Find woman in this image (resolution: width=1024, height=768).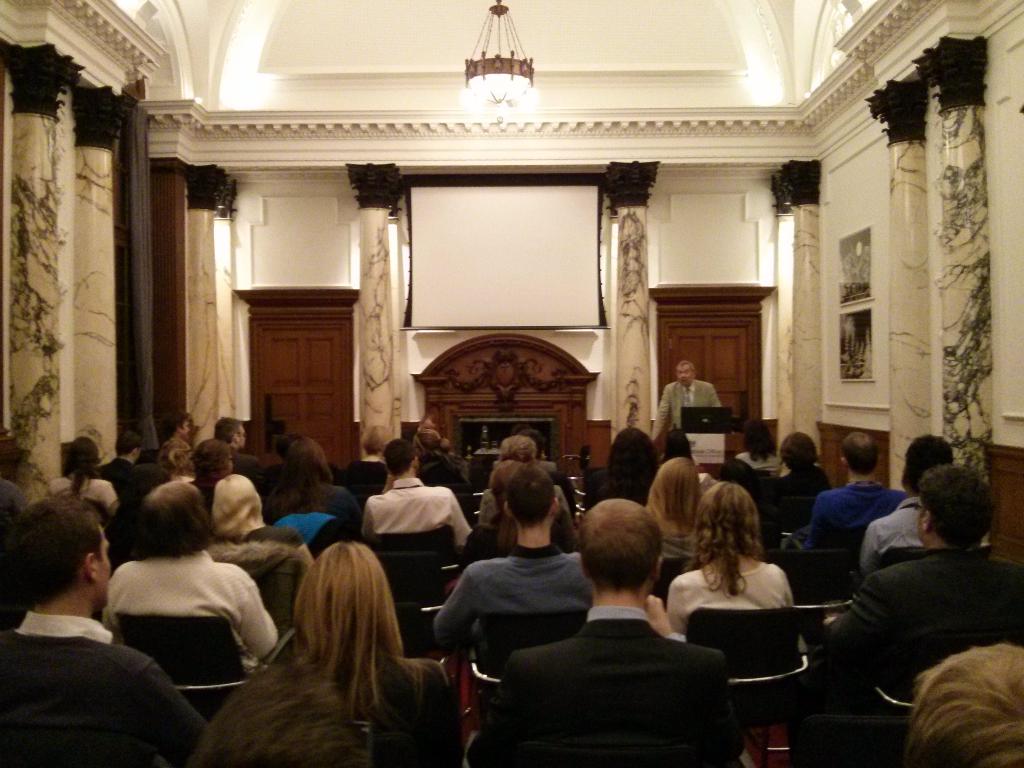
104/477/276/679.
